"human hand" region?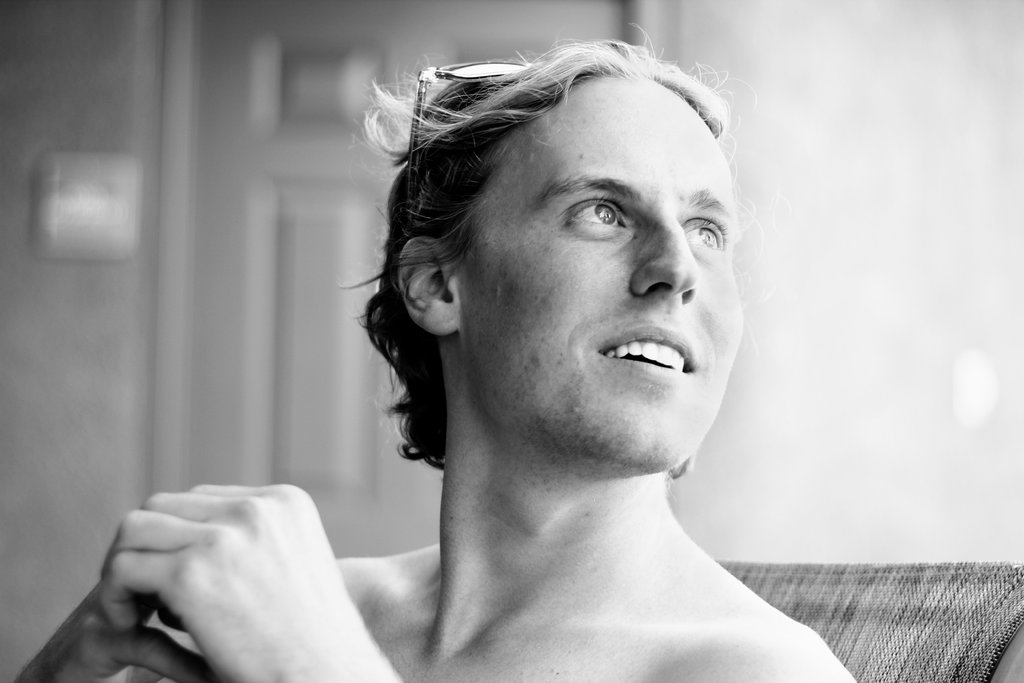
bbox=(63, 488, 384, 682)
